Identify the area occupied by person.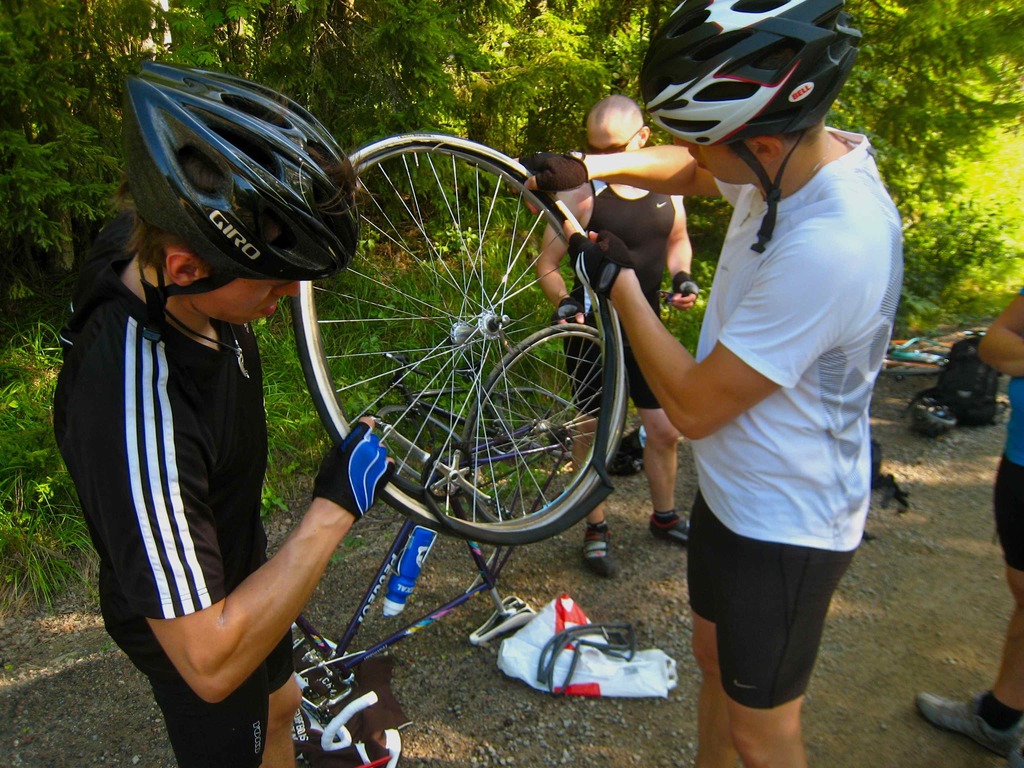
Area: rect(907, 285, 1023, 767).
